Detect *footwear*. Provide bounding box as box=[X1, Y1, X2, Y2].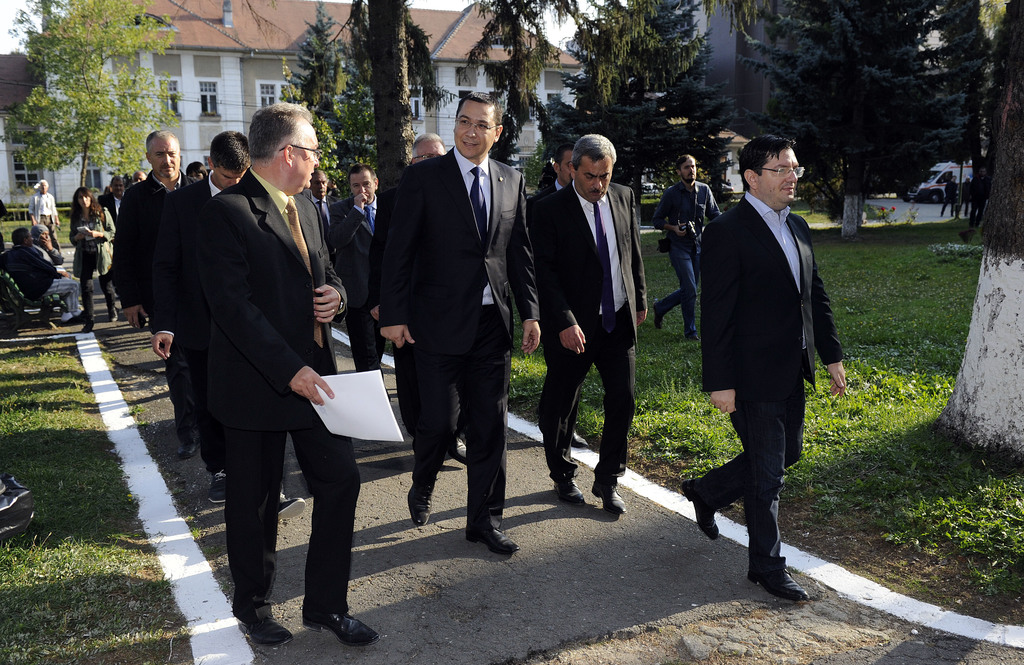
box=[468, 526, 521, 552].
